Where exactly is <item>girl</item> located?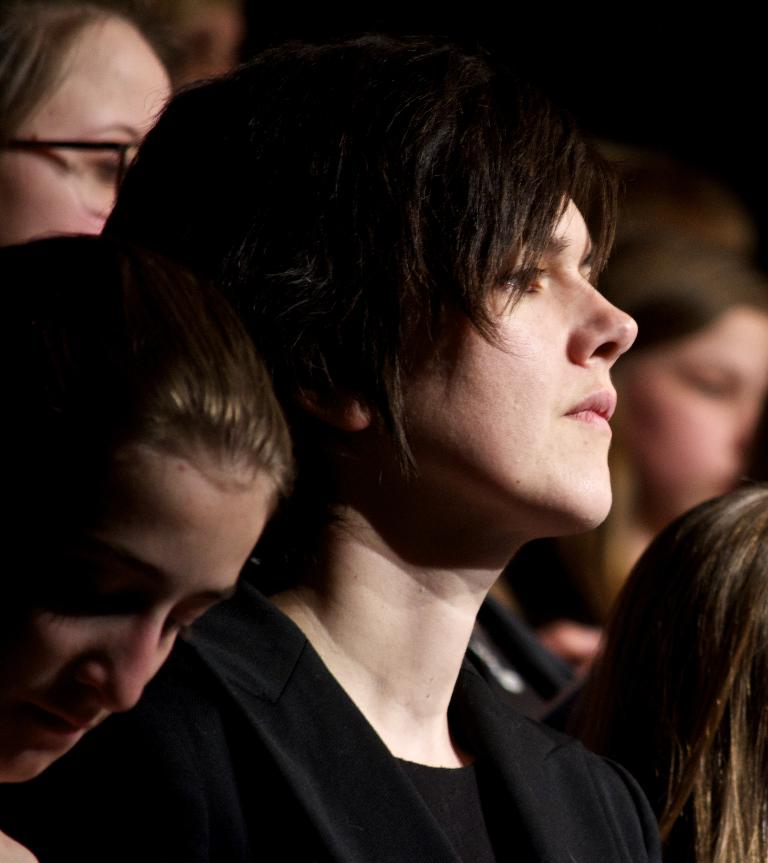
Its bounding box is region(0, 0, 170, 246).
